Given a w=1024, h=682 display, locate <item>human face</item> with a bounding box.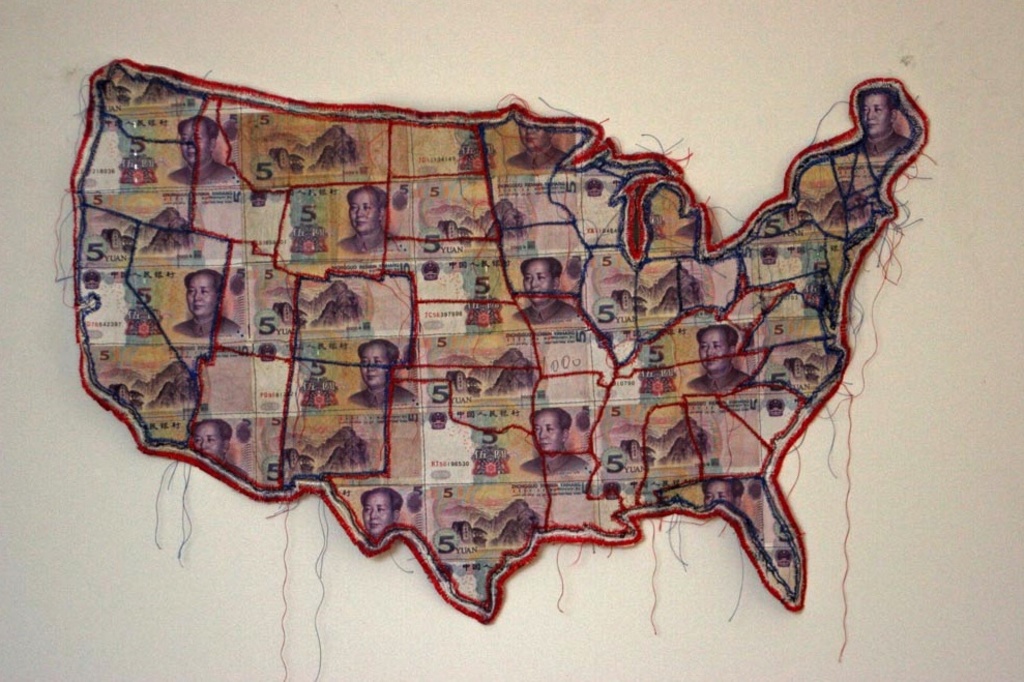
Located: [179, 117, 211, 165].
